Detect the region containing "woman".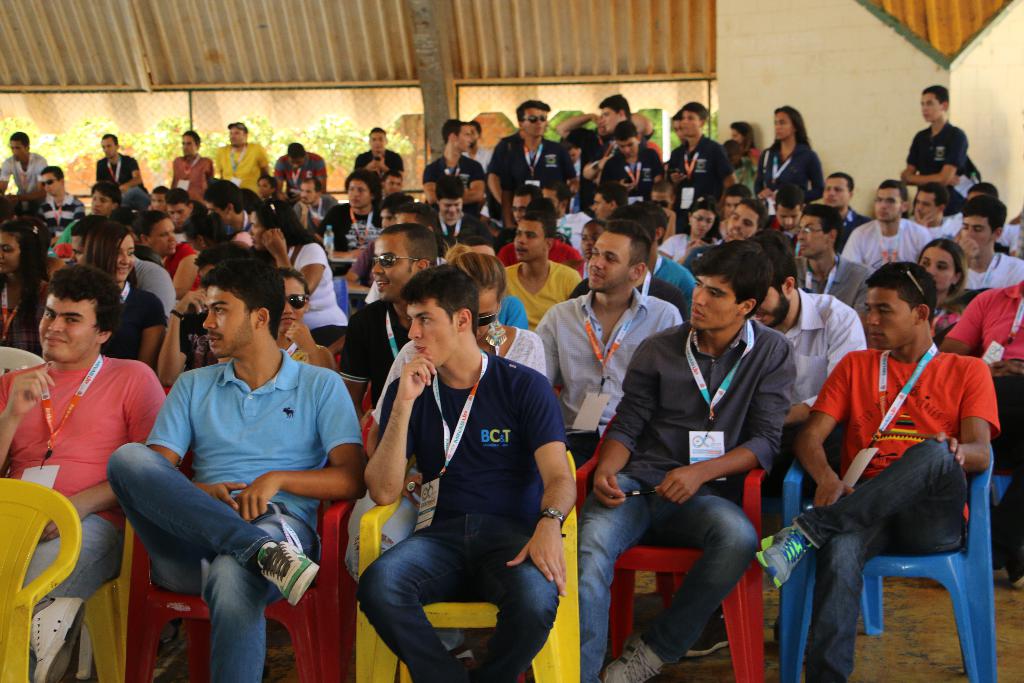
select_region(244, 197, 355, 341).
